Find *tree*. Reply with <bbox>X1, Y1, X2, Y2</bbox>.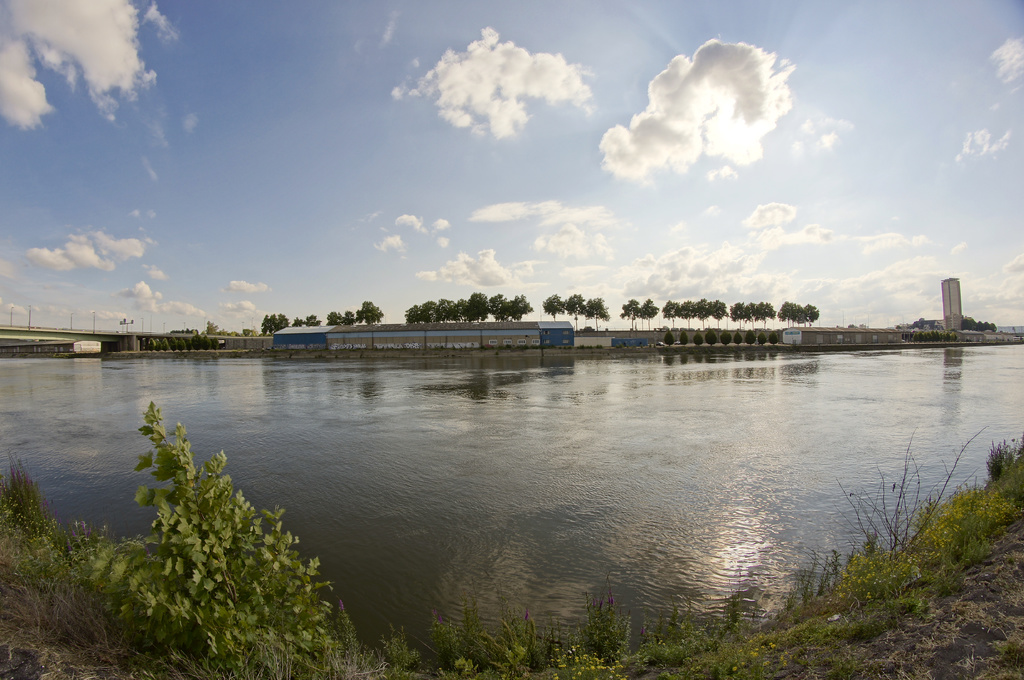
<bbox>355, 301, 388, 329</bbox>.
